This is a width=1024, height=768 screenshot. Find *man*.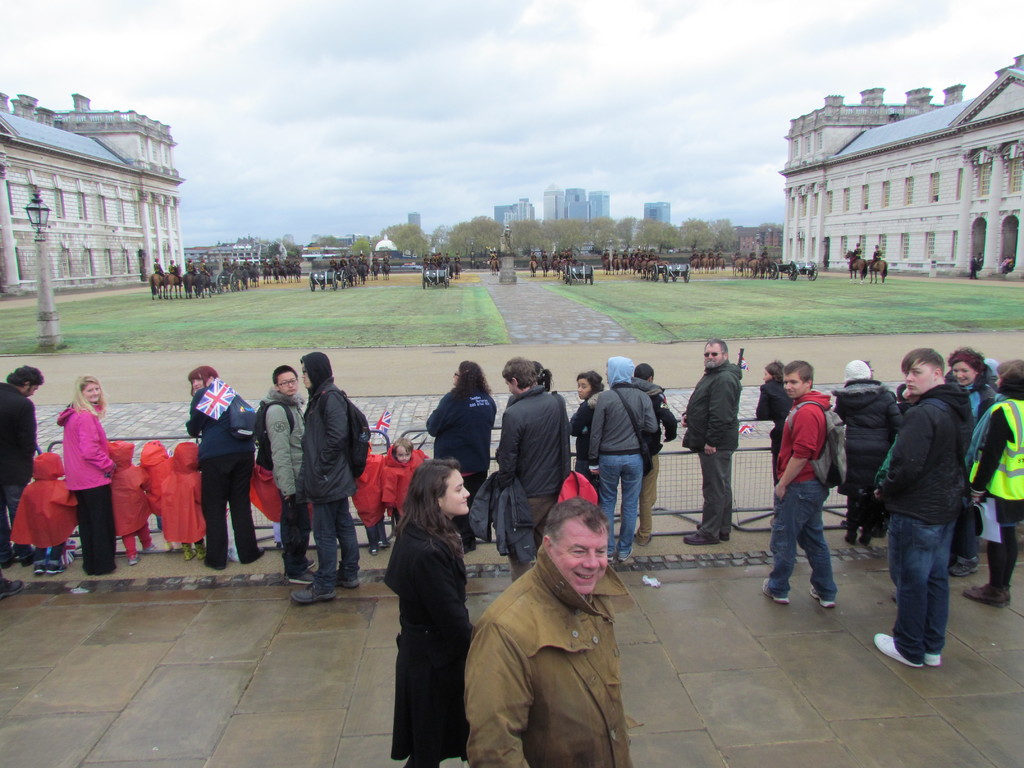
Bounding box: pyautogui.locateOnScreen(849, 242, 866, 272).
